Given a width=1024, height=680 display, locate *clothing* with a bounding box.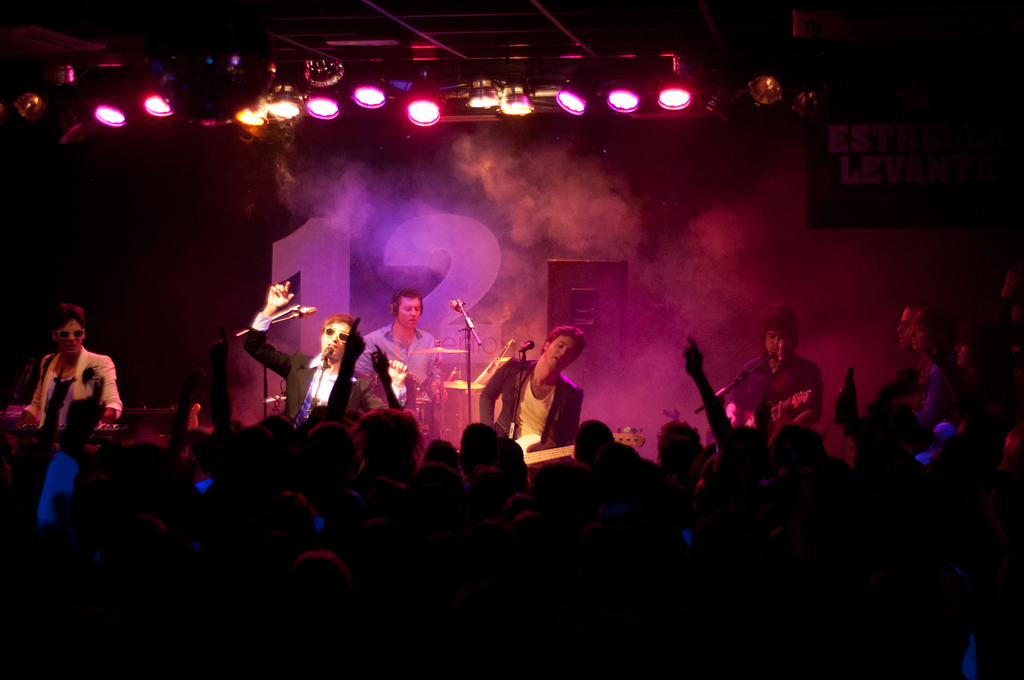
Located: [left=21, top=323, right=113, bottom=457].
